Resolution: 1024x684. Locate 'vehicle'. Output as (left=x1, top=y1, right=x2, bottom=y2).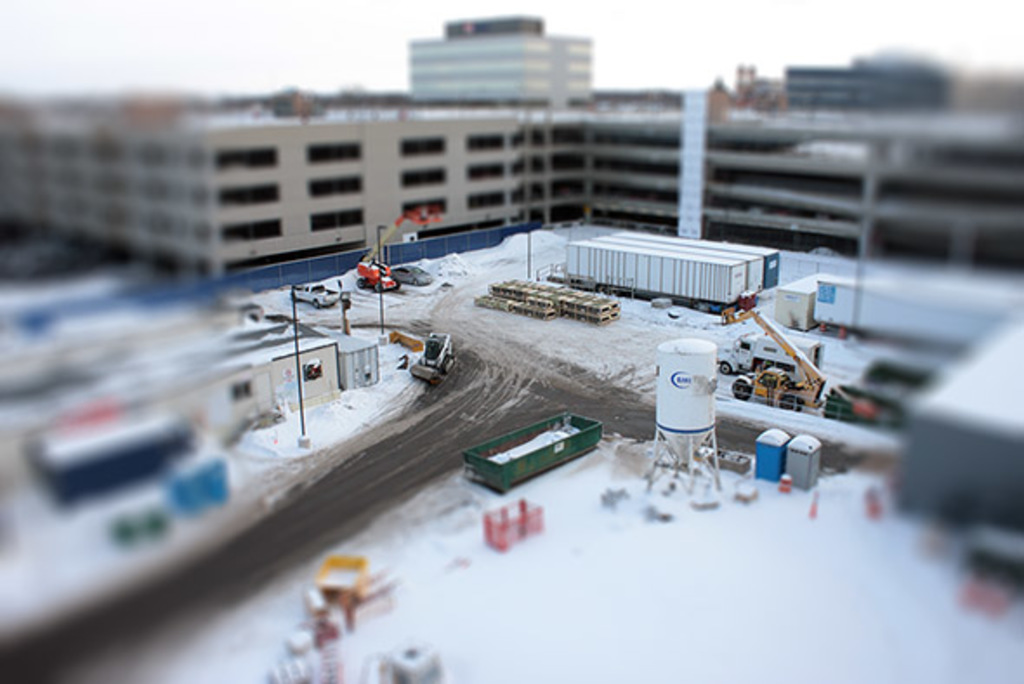
(left=377, top=262, right=437, bottom=288).
